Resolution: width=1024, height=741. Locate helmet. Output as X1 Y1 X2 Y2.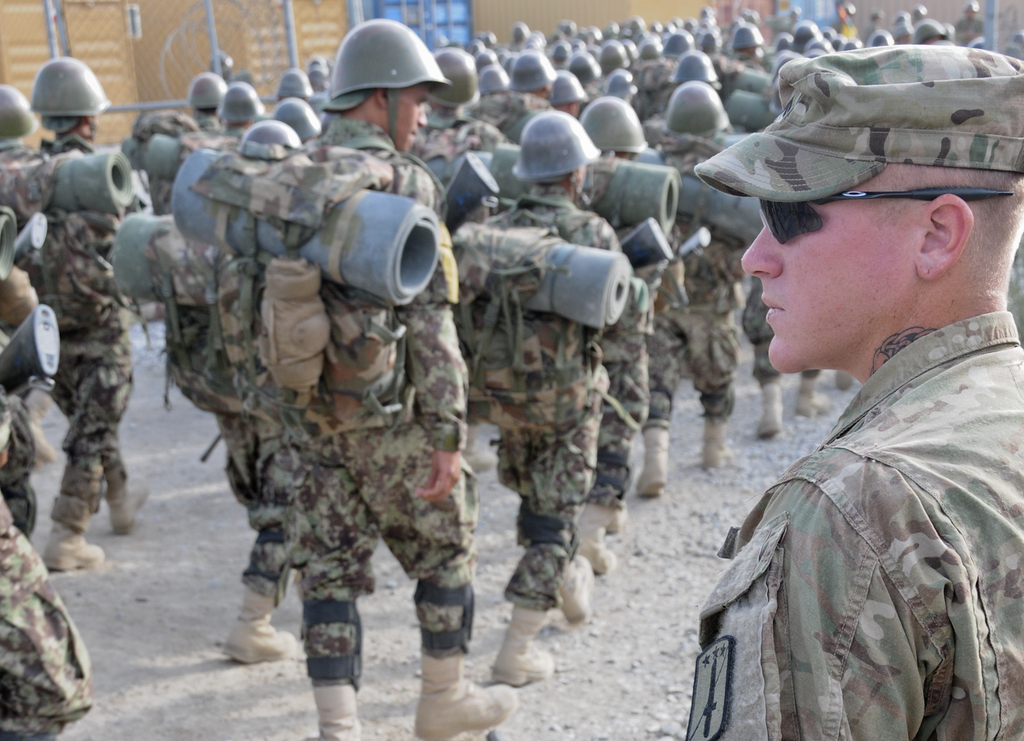
268 91 319 143.
